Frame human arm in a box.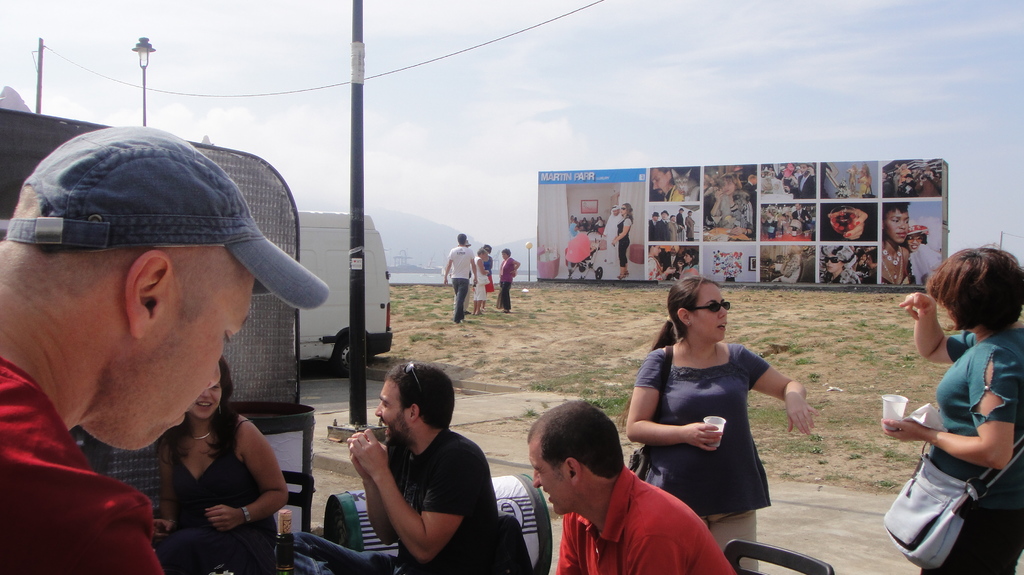
x1=508 y1=260 x2=527 y2=277.
